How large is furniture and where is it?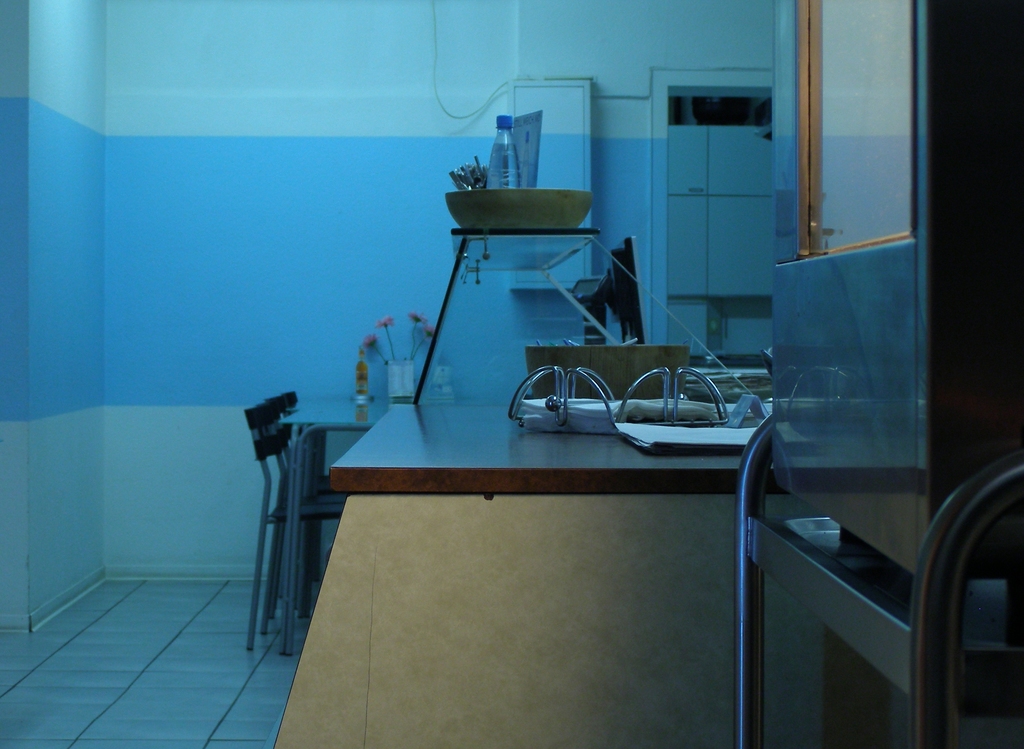
Bounding box: [left=273, top=395, right=344, bottom=620].
